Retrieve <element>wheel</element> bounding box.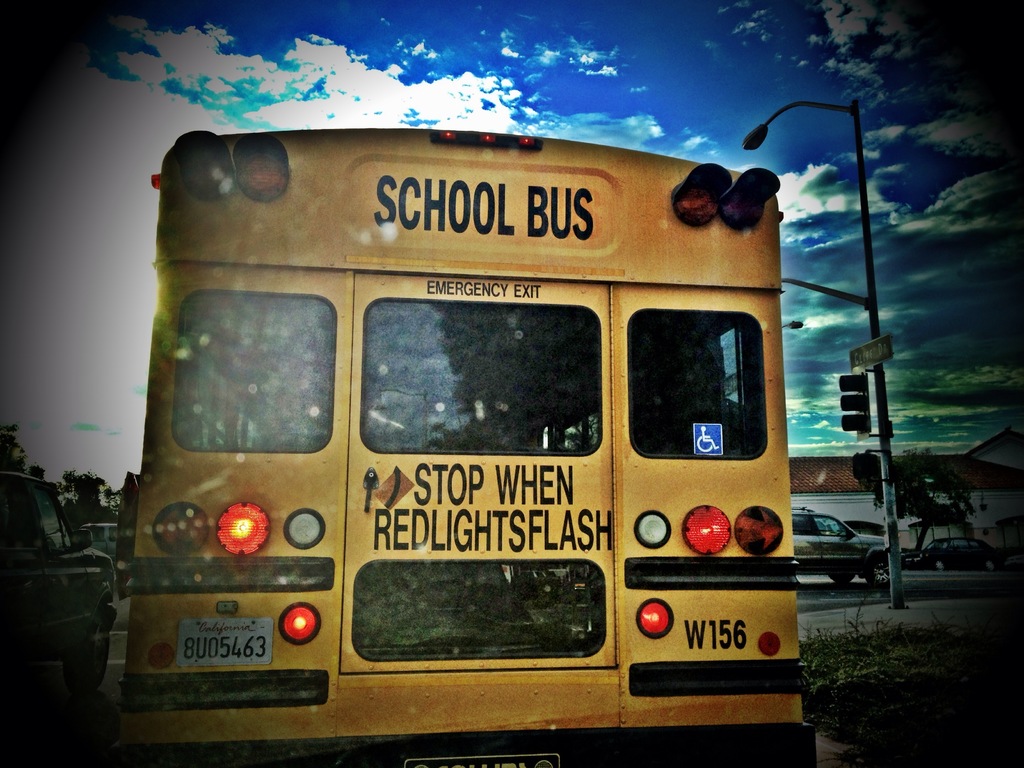
Bounding box: (x1=829, y1=574, x2=852, y2=583).
